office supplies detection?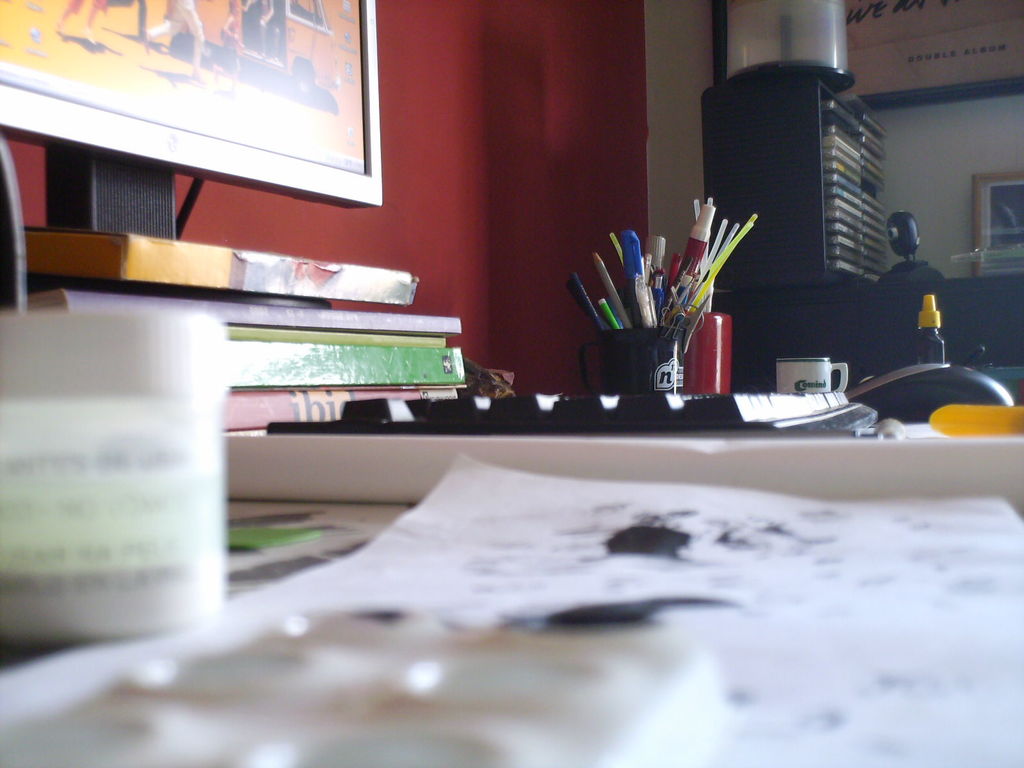
bbox(931, 397, 1023, 438)
